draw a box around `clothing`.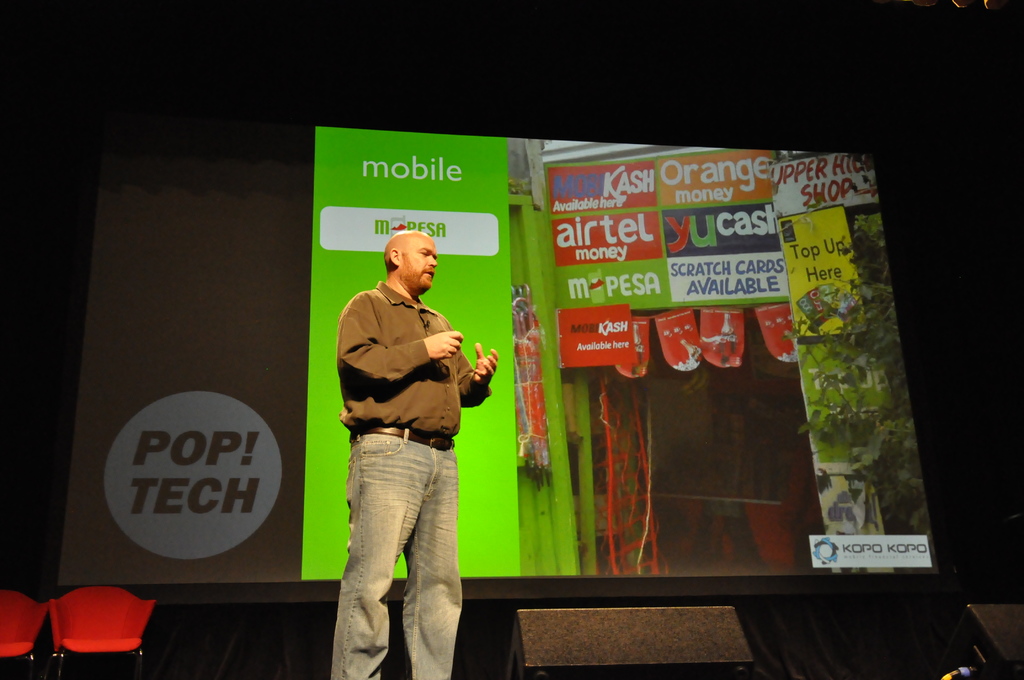
326 264 491 636.
